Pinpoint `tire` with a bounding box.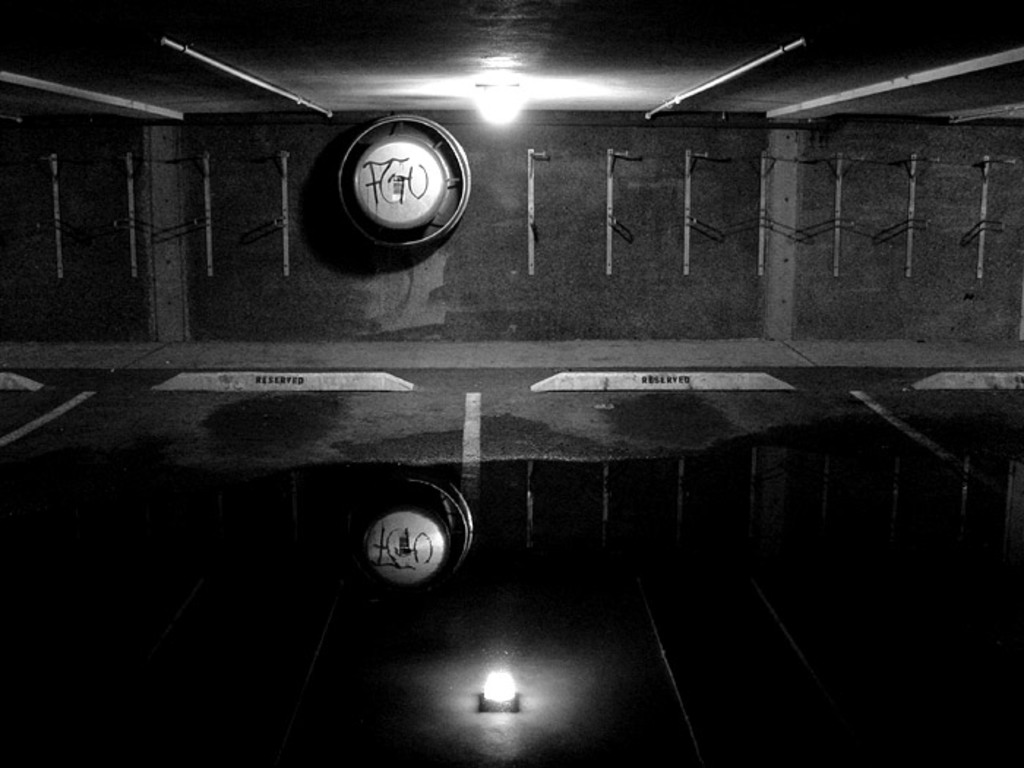
<region>341, 114, 475, 249</region>.
